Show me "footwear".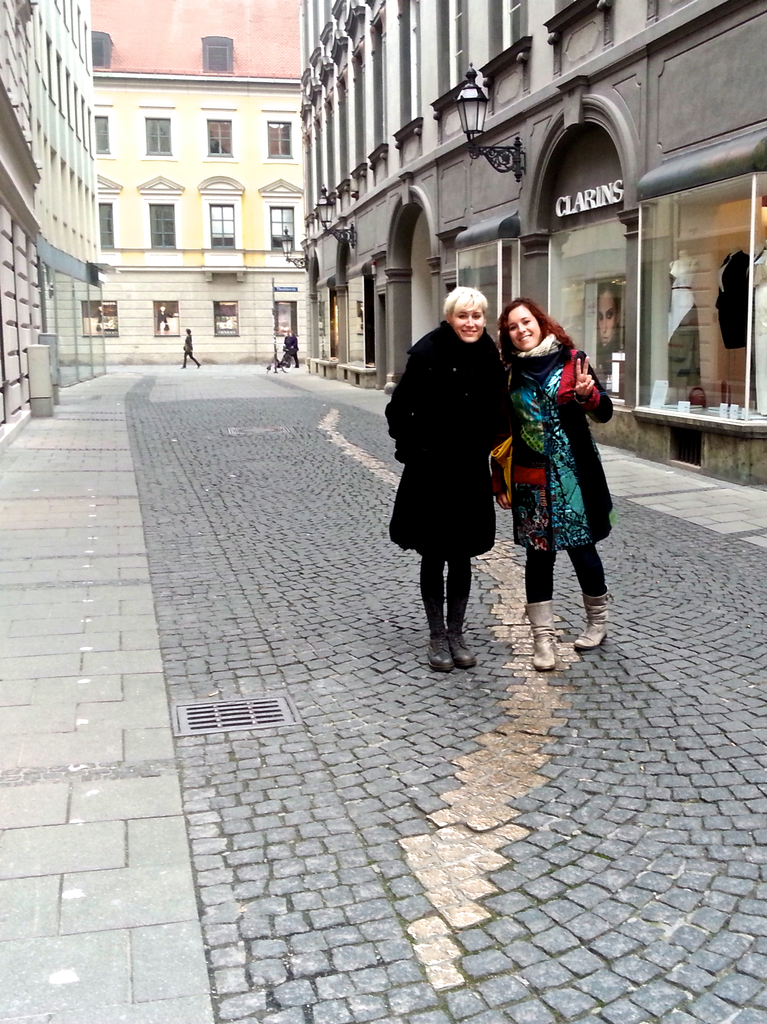
"footwear" is here: (x1=457, y1=616, x2=480, y2=667).
